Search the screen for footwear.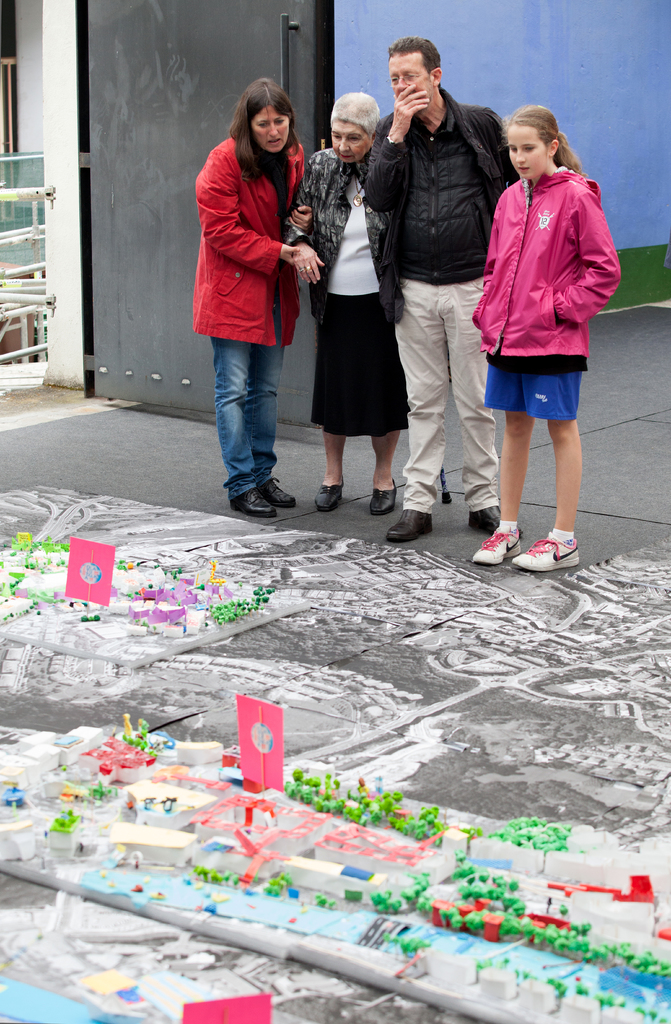
Found at 259 479 293 505.
